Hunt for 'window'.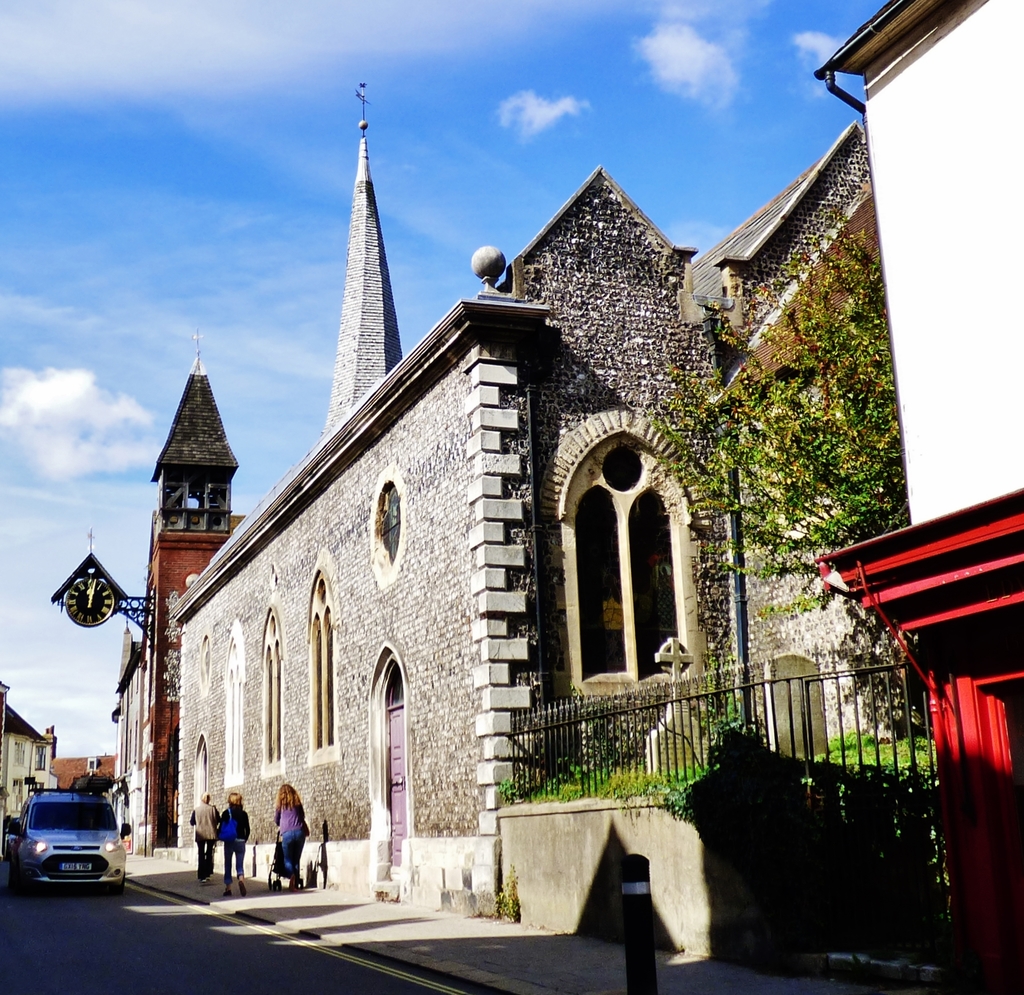
Hunted down at {"left": 258, "top": 596, "right": 290, "bottom": 783}.
